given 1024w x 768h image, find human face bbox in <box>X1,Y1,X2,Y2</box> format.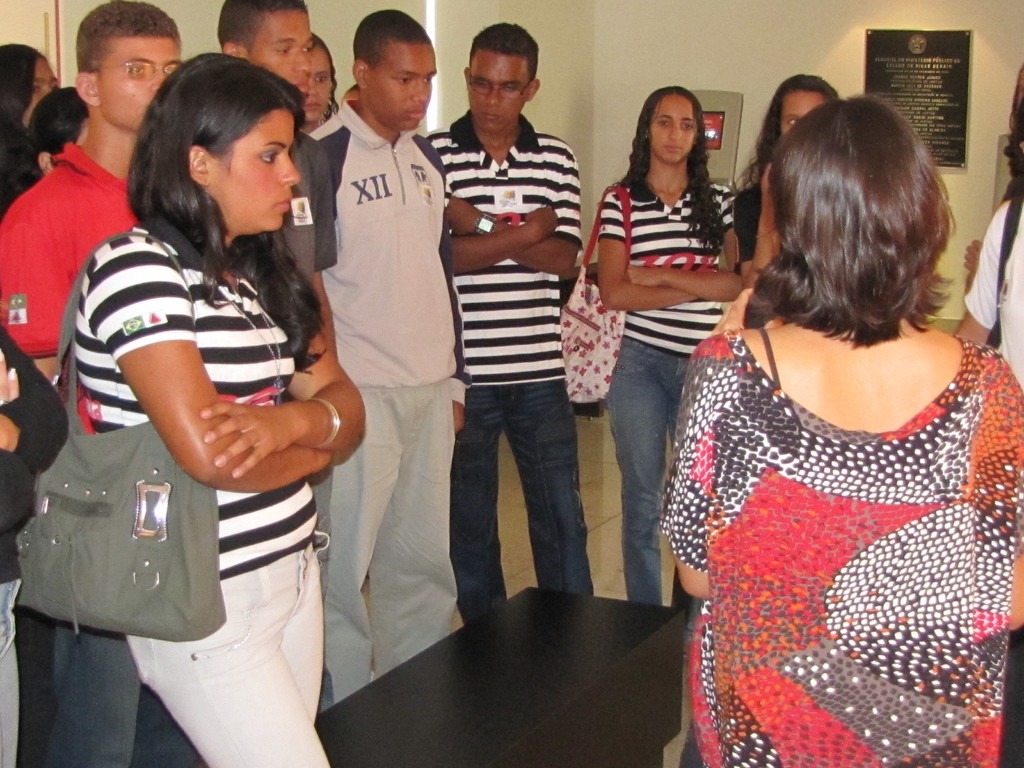
<box>469,53,526,132</box>.
